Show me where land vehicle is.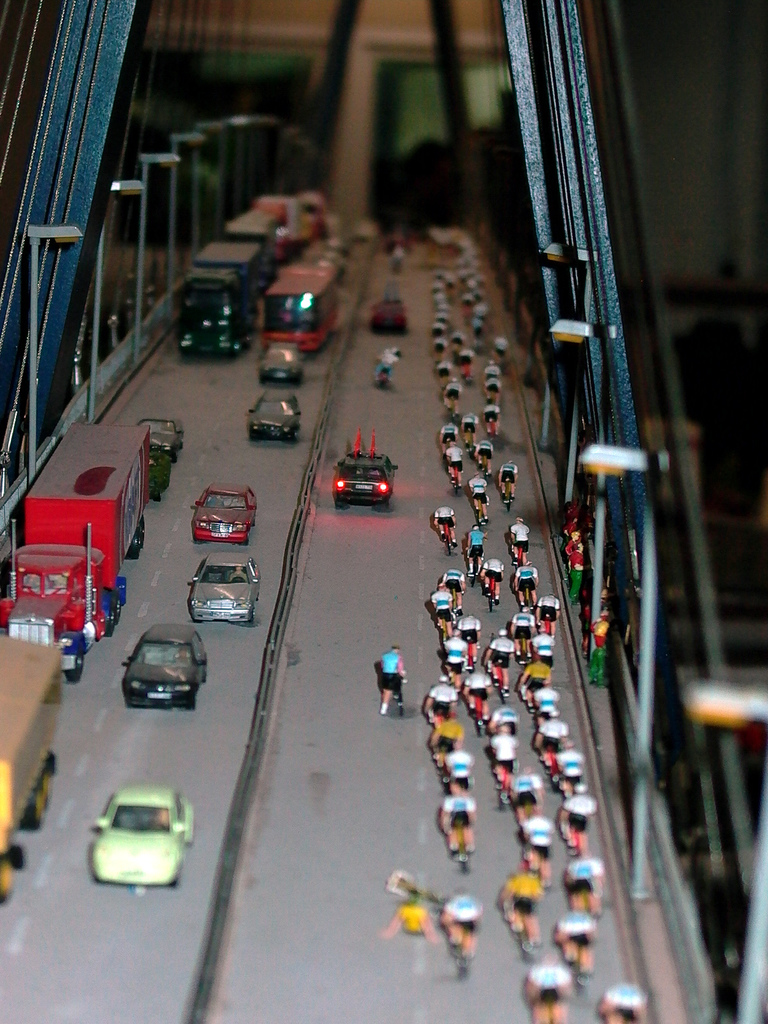
land vehicle is at (left=392, top=673, right=412, bottom=722).
